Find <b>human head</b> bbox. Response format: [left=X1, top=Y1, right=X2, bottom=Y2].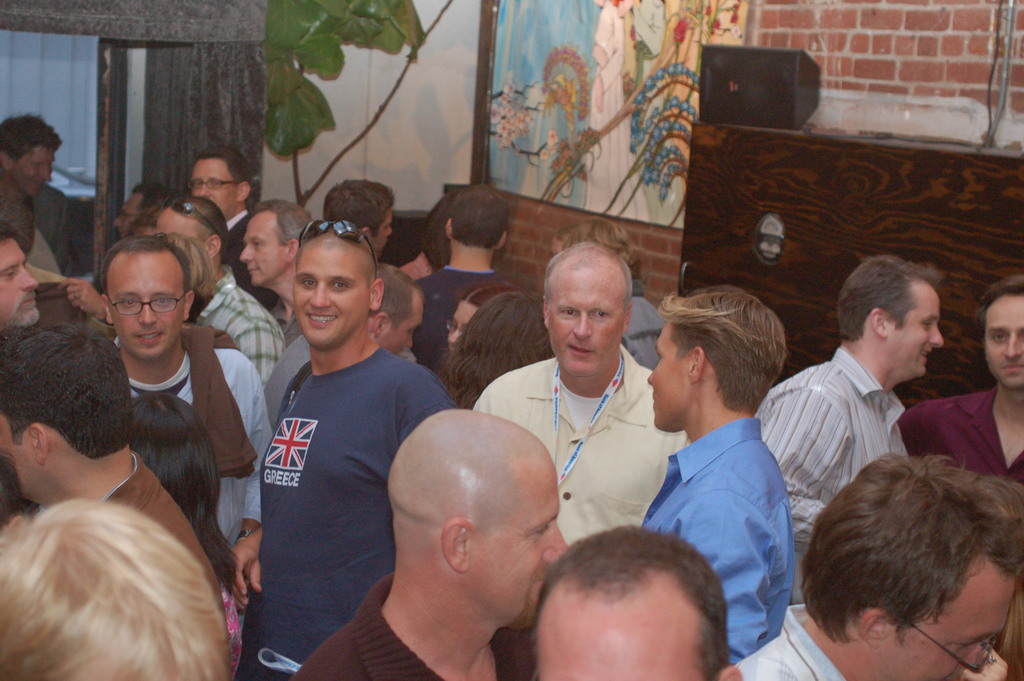
[left=444, top=185, right=508, bottom=255].
